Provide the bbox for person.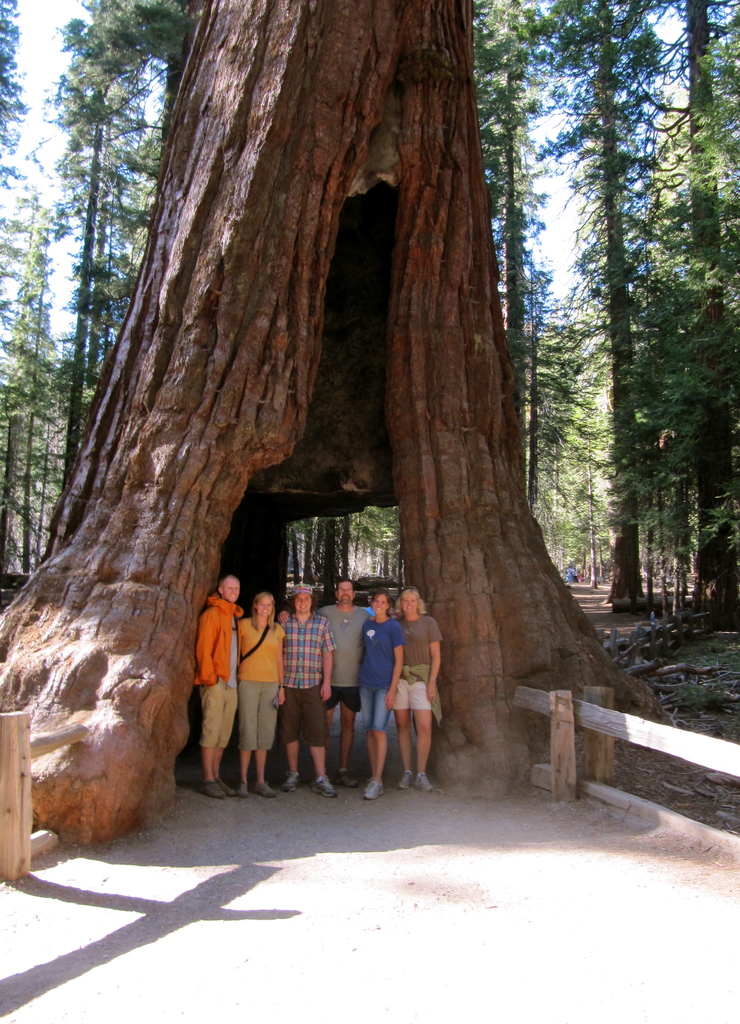
bbox=(350, 588, 400, 799).
